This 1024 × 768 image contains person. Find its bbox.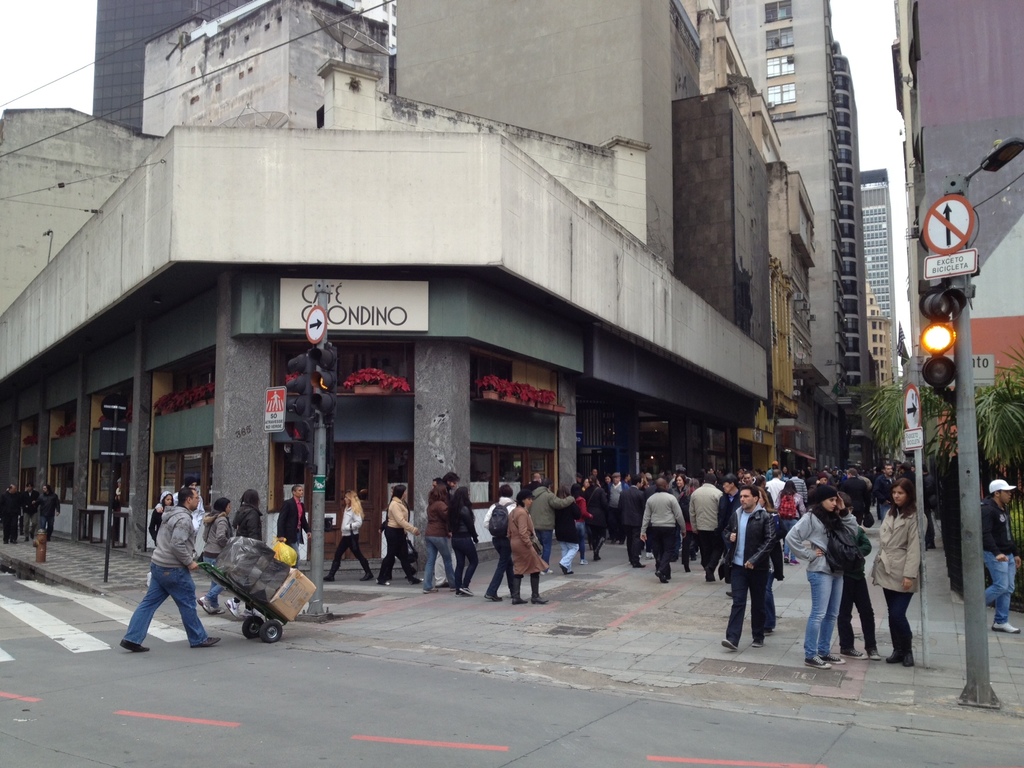
[0, 486, 19, 541].
